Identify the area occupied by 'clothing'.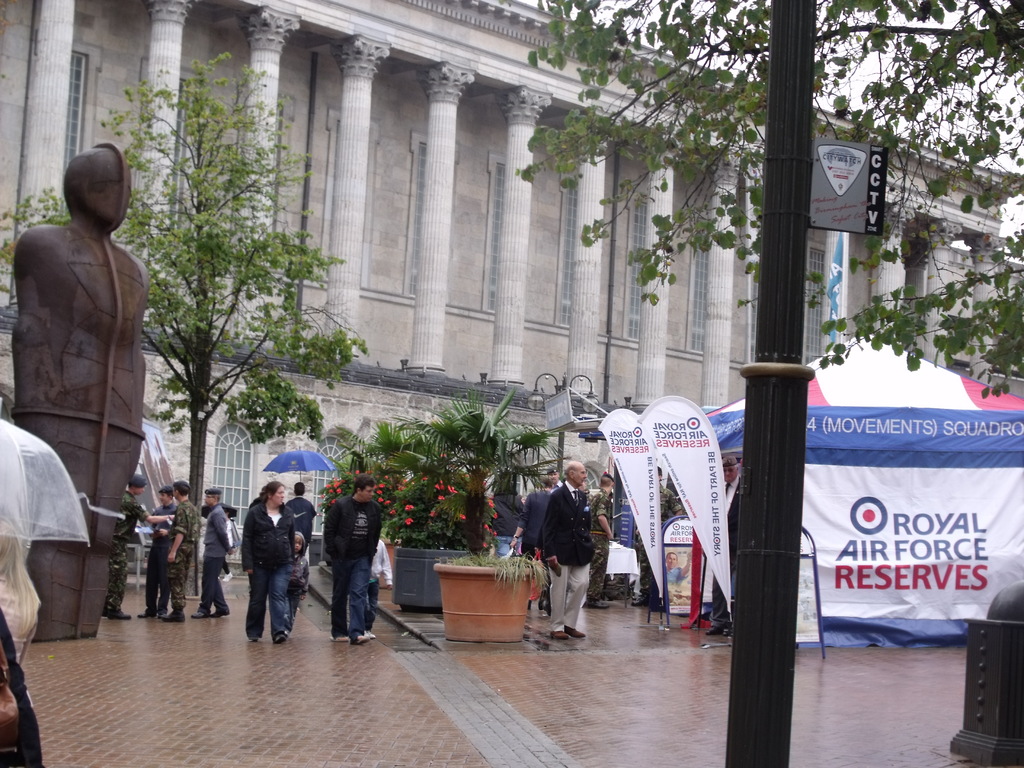
Area: region(170, 490, 201, 604).
